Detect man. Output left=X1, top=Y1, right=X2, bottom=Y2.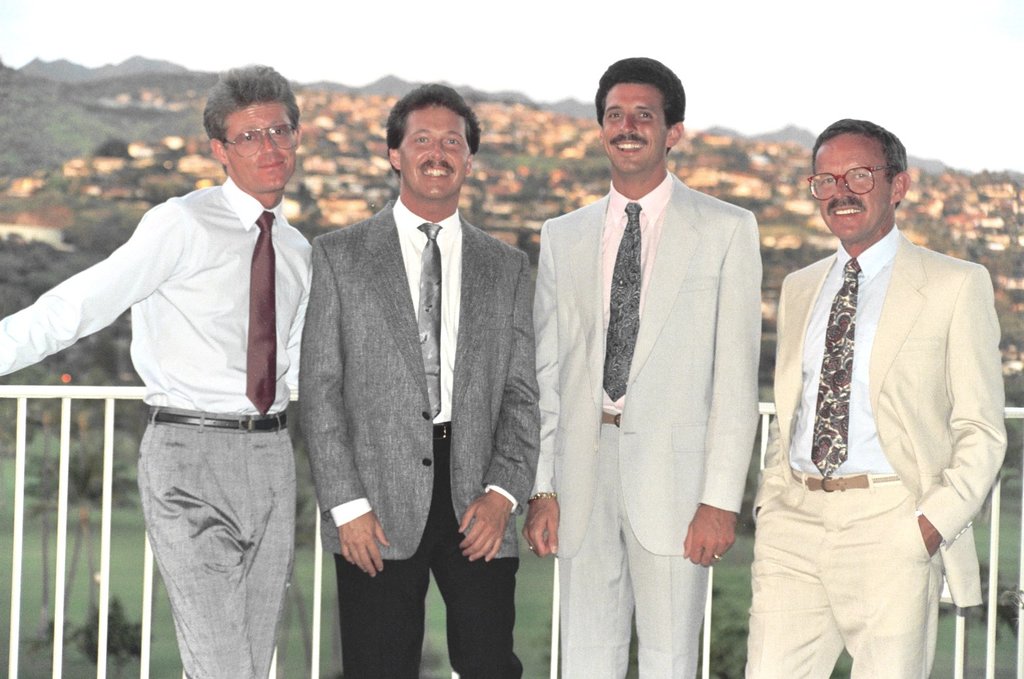
left=29, top=69, right=350, bottom=678.
